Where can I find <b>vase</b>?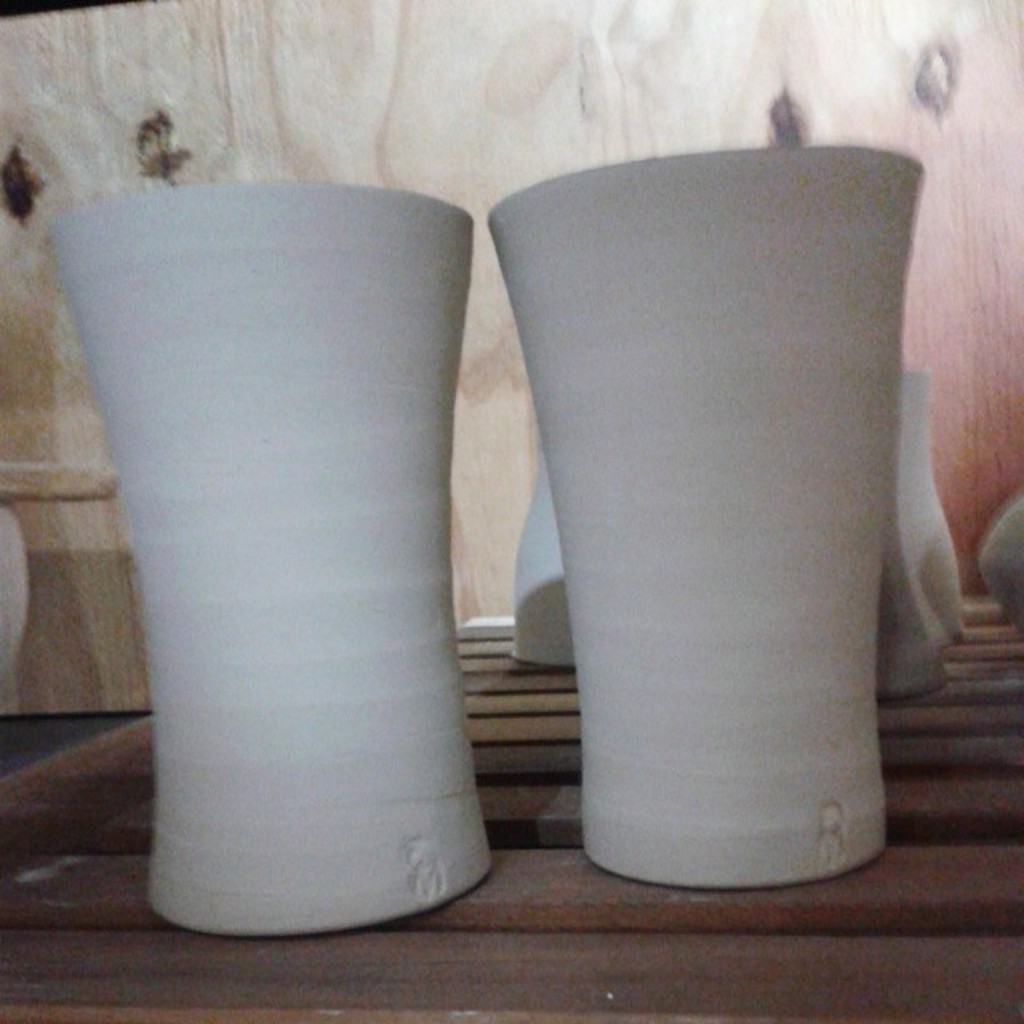
You can find it at {"left": 483, "top": 142, "right": 925, "bottom": 891}.
